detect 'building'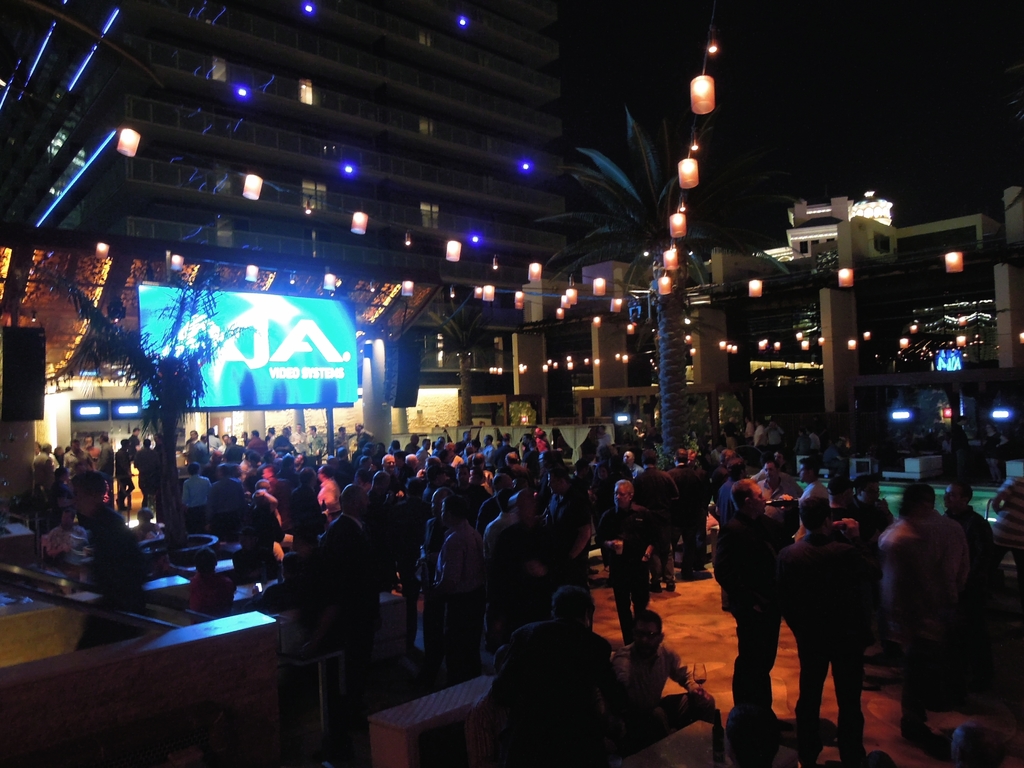
bbox=[634, 200, 1023, 421]
